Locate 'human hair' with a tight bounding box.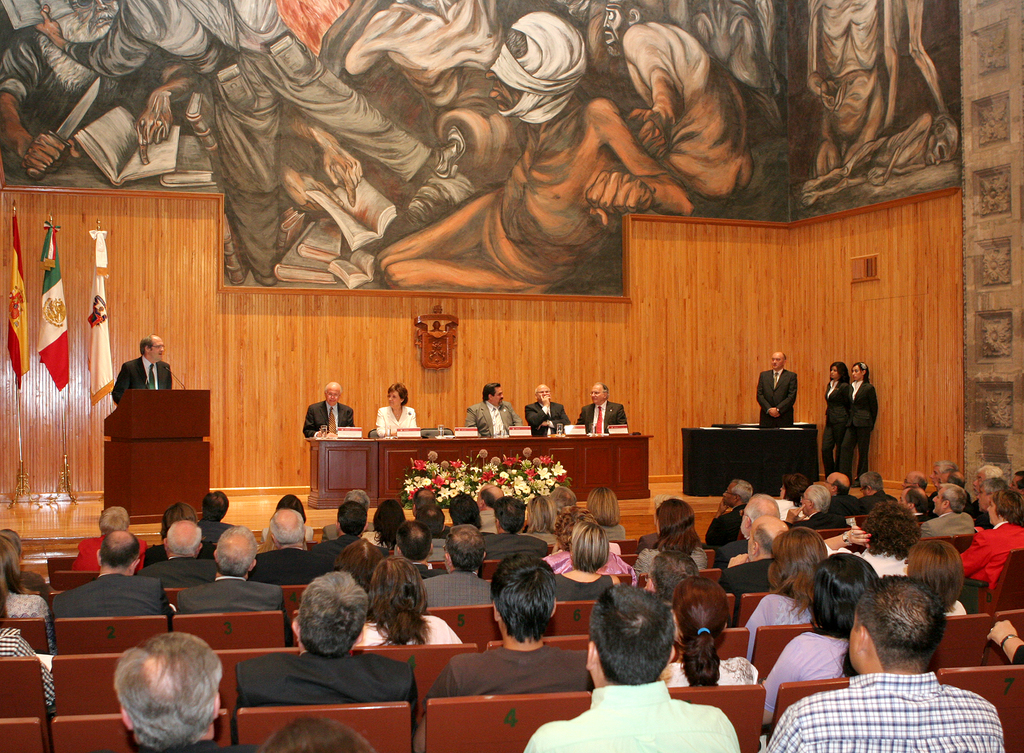
[937,482,970,515].
